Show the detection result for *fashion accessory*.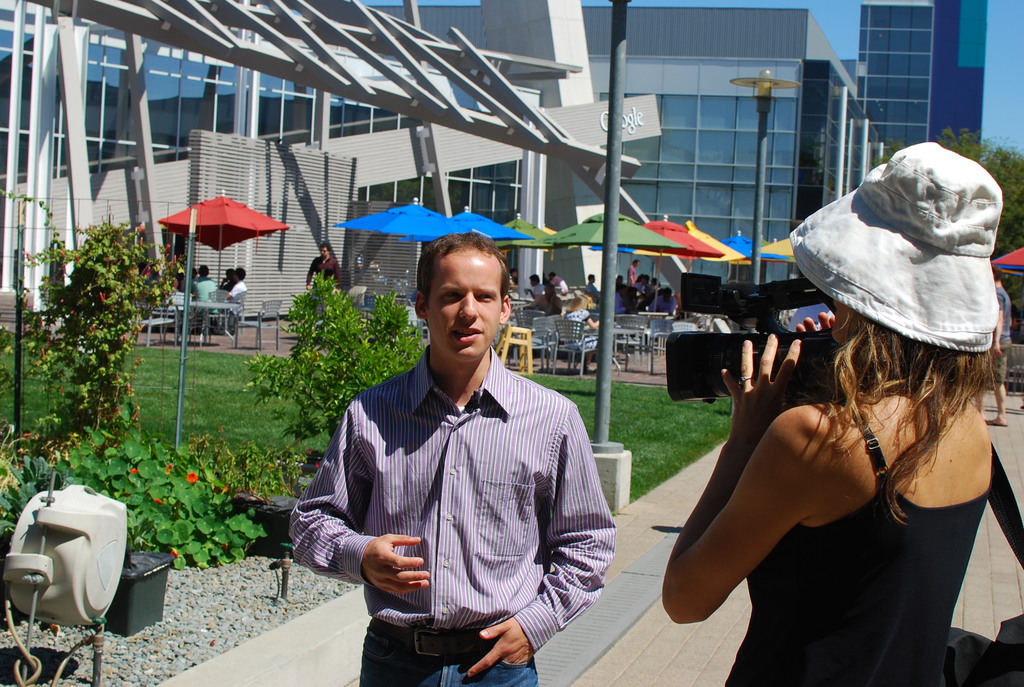
371/623/495/658.
